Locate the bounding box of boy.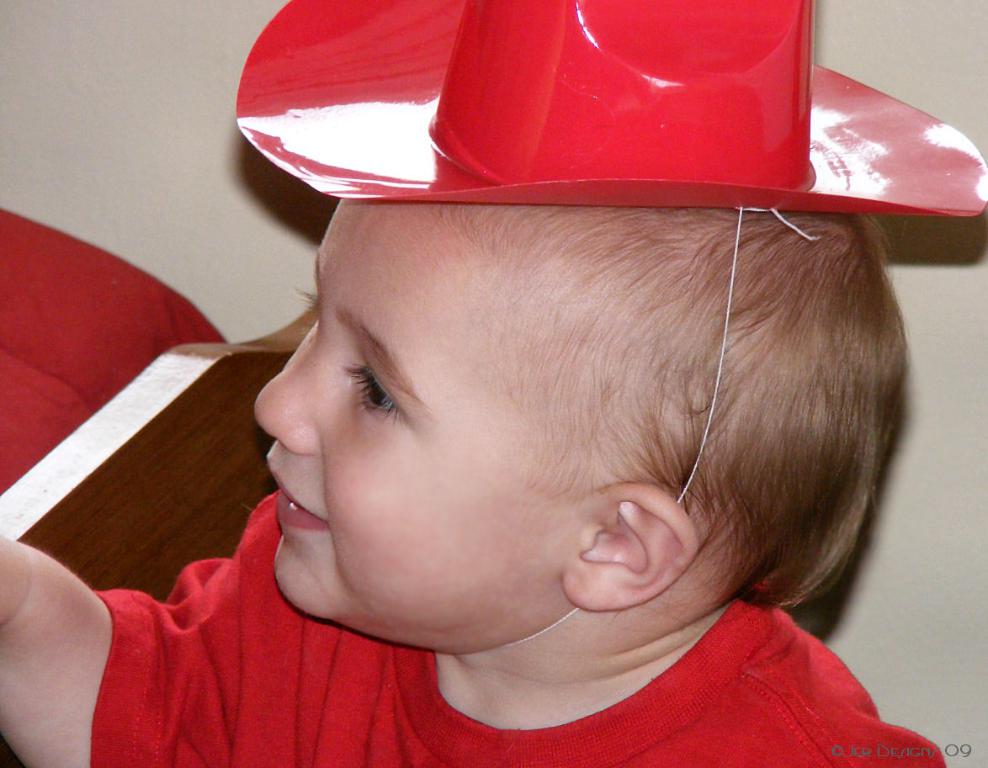
Bounding box: [0, 0, 987, 767].
